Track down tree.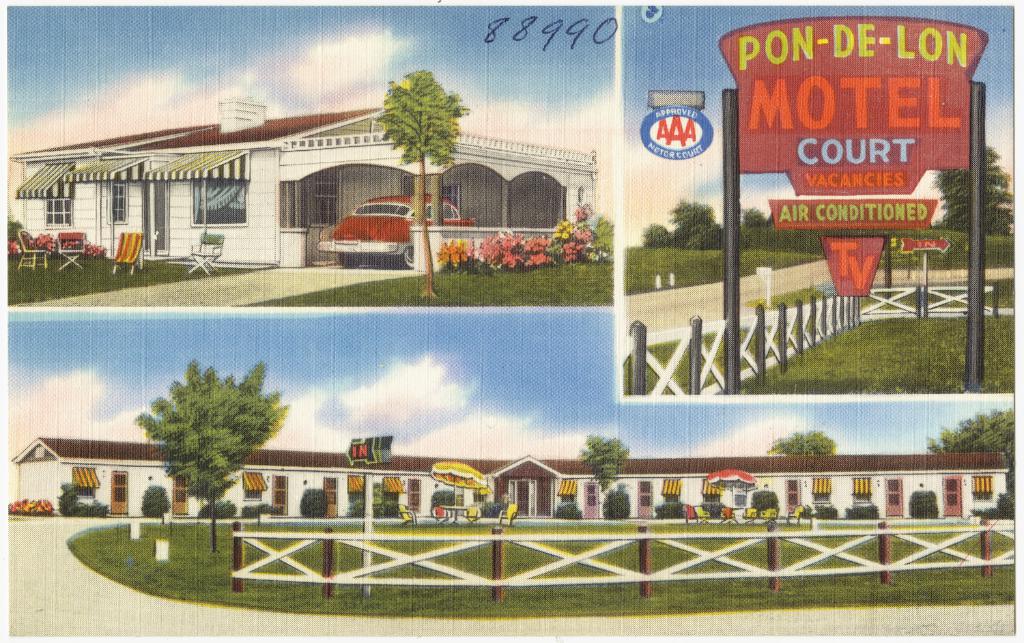
Tracked to region(745, 487, 784, 517).
